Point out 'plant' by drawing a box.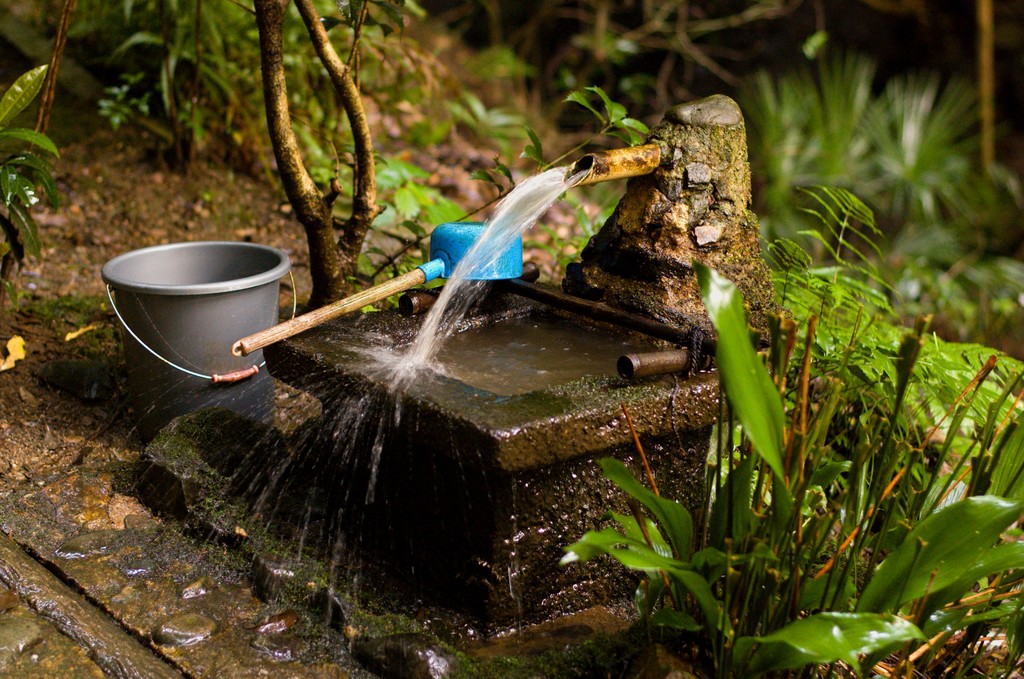
locate(899, 323, 1023, 481).
